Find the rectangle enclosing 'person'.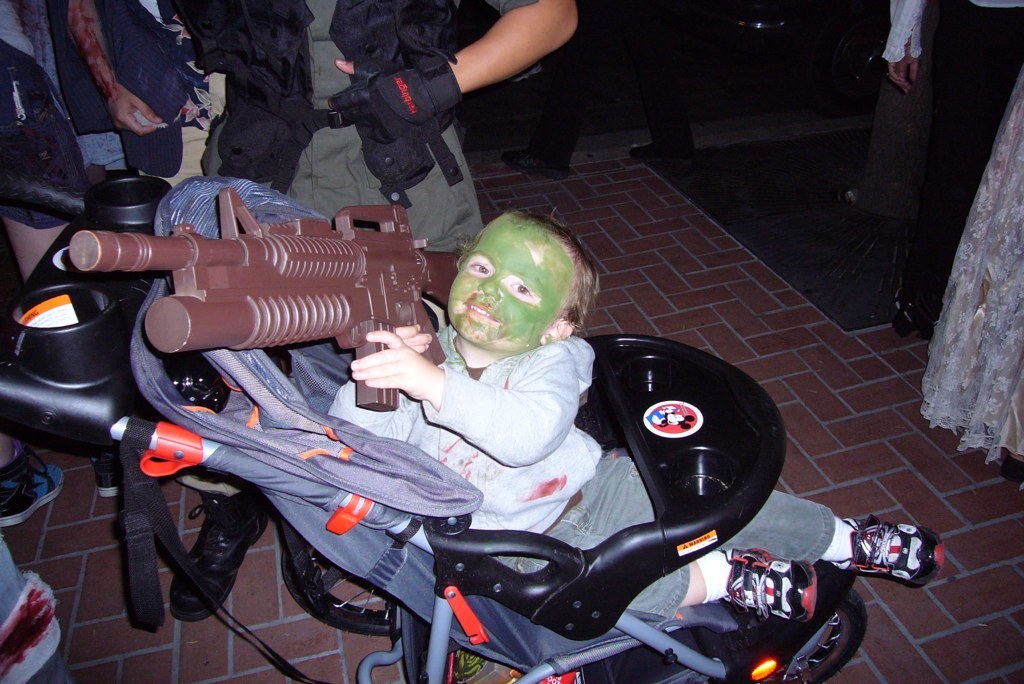
left=0, top=532, right=67, bottom=683.
